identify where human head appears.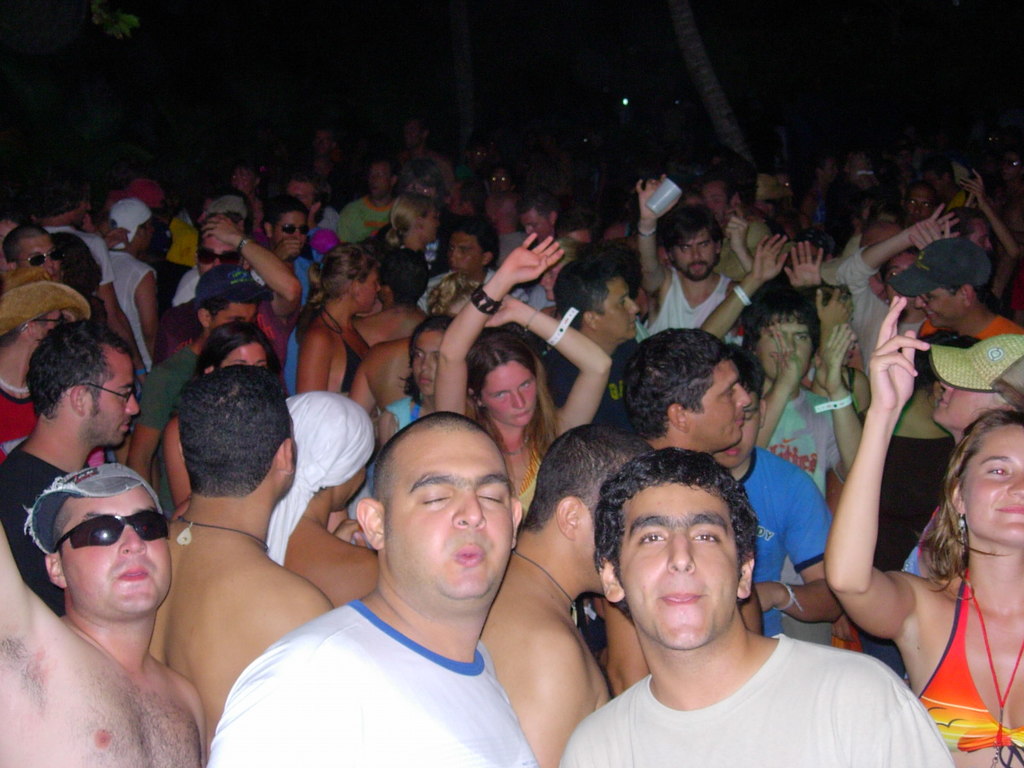
Appears at bbox=[465, 141, 487, 173].
